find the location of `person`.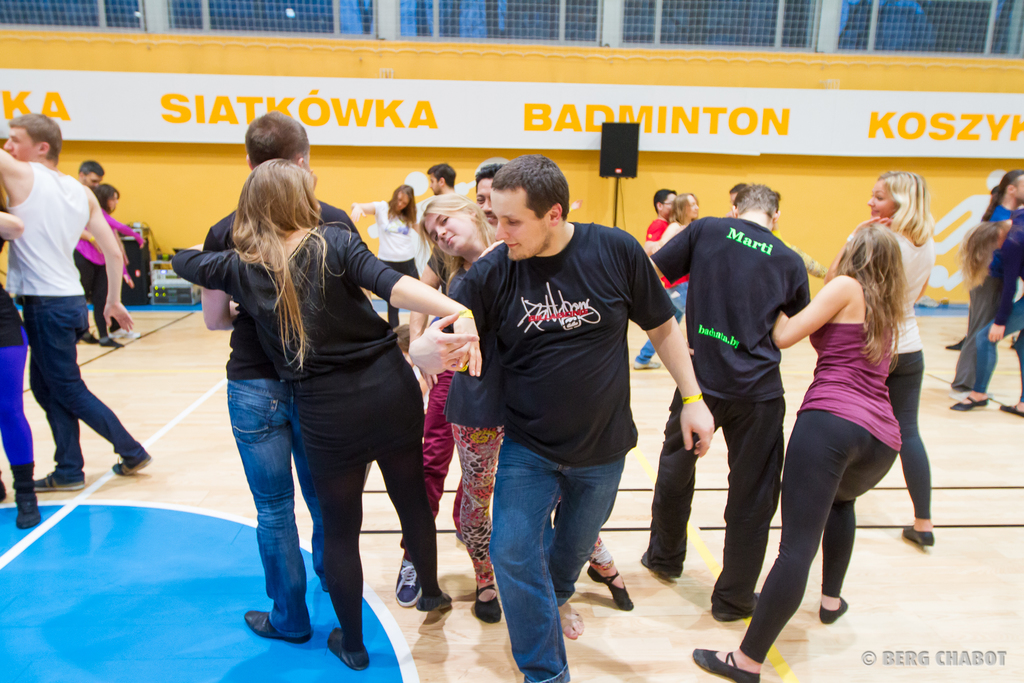
Location: pyautogui.locateOnScreen(685, 217, 916, 682).
